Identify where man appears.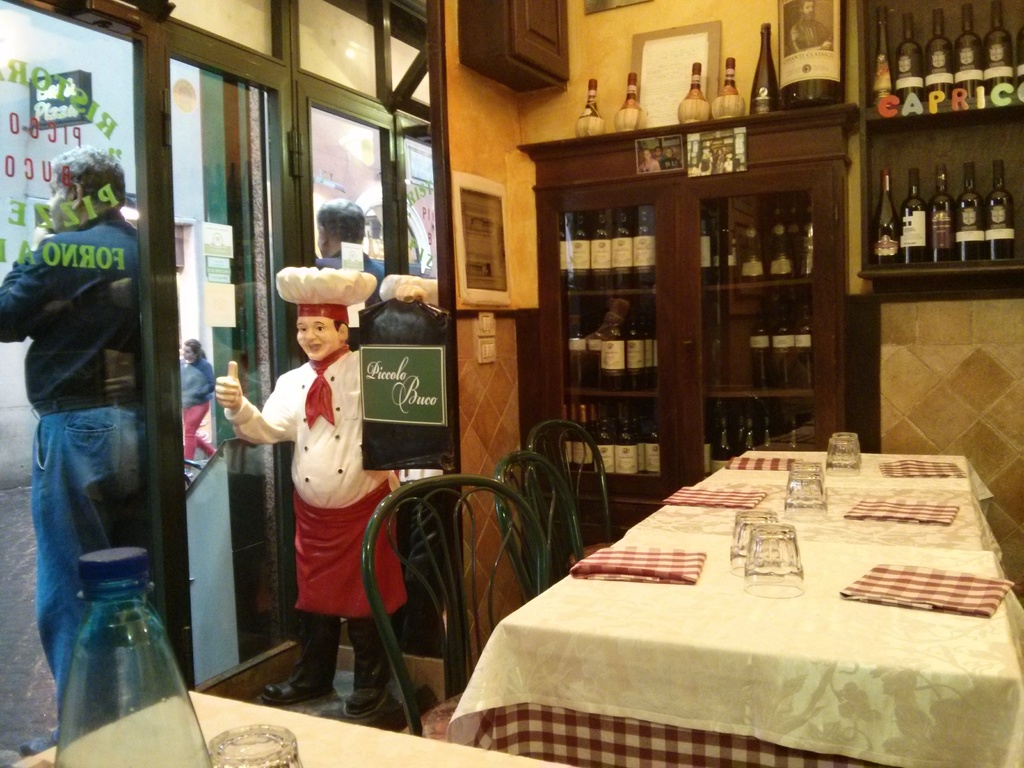
Appears at <box>236,255,394,732</box>.
